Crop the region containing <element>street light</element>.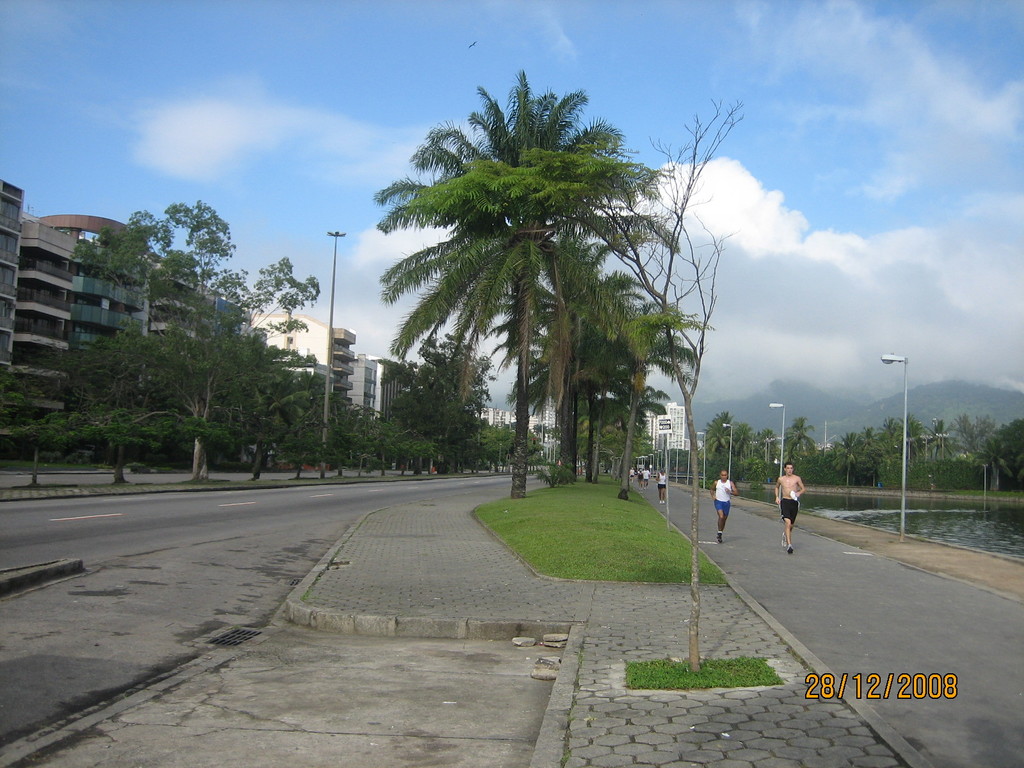
Crop region: rect(669, 440, 680, 481).
